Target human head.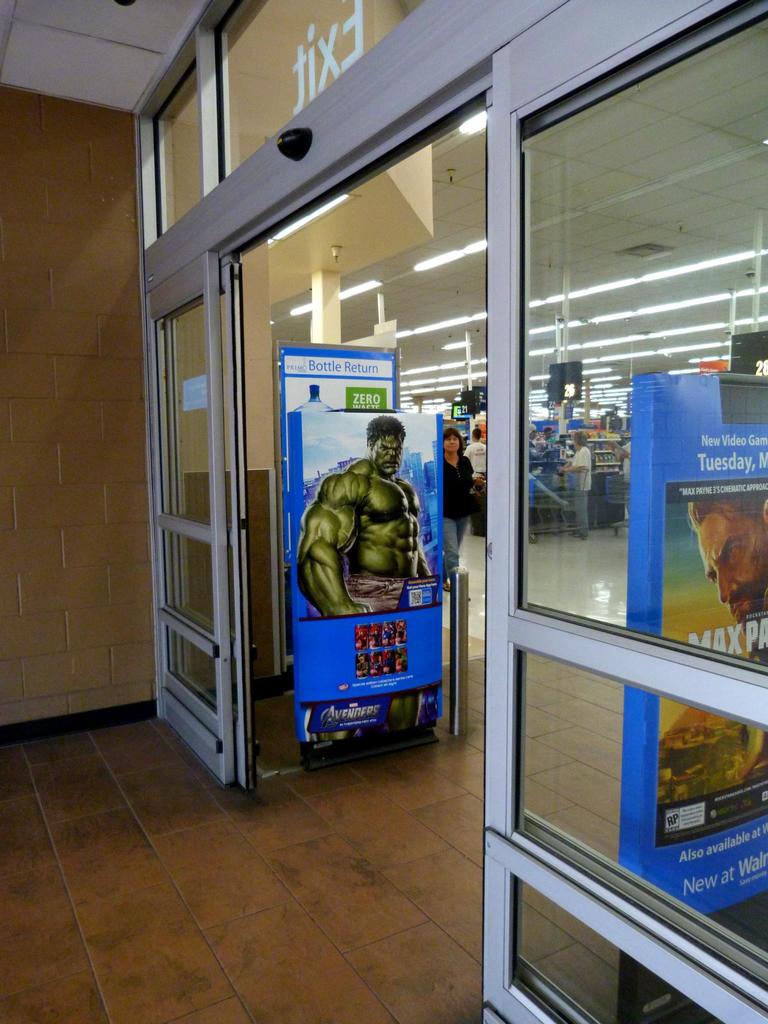
Target region: 357, 410, 418, 488.
